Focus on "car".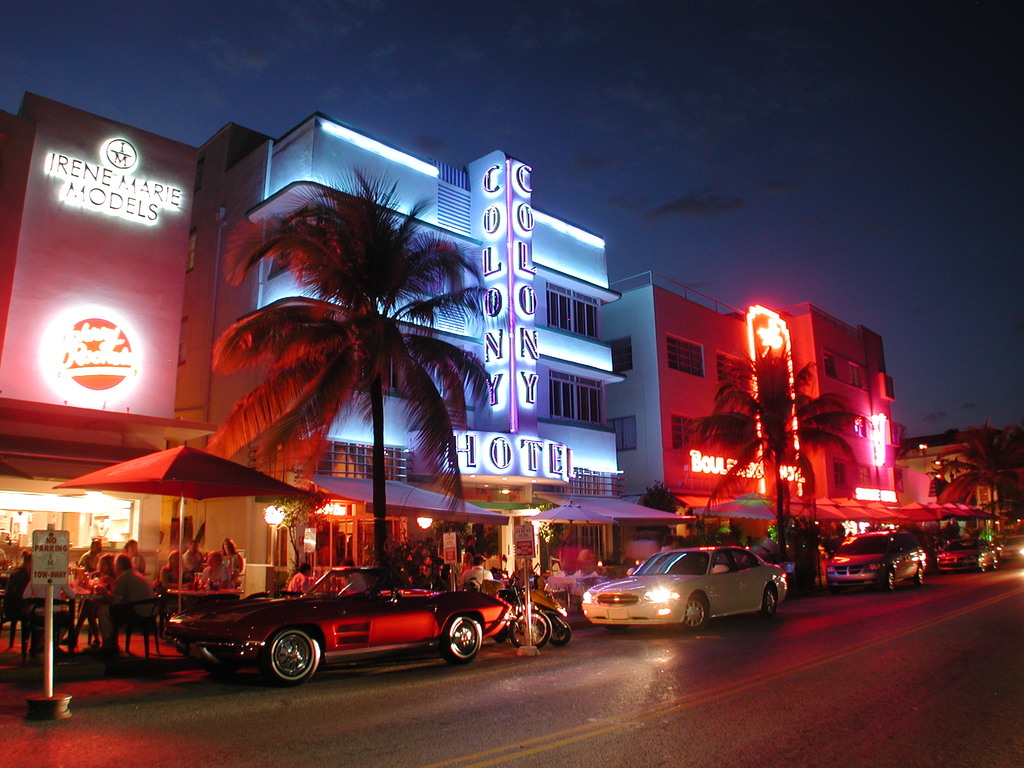
Focused at bbox=(584, 536, 788, 635).
